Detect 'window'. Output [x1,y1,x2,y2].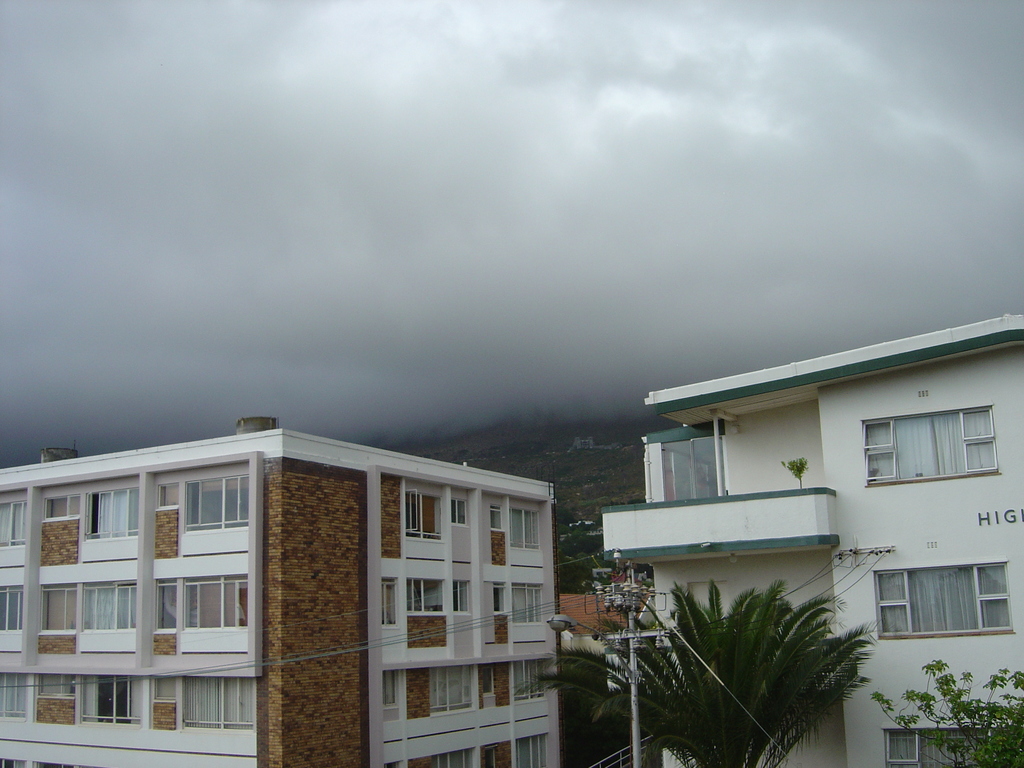
[384,577,399,630].
